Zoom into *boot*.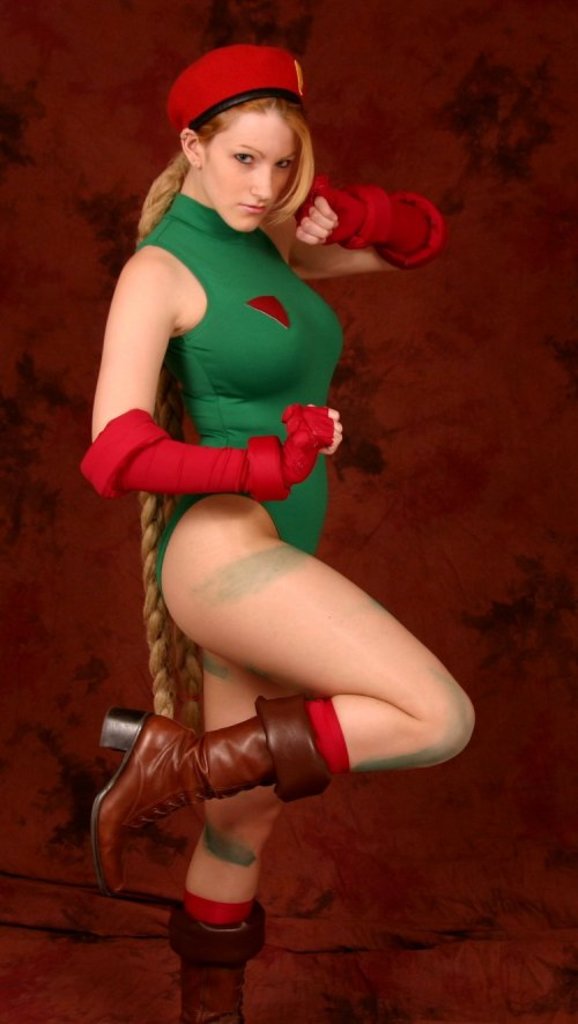
Zoom target: rect(170, 893, 272, 1023).
